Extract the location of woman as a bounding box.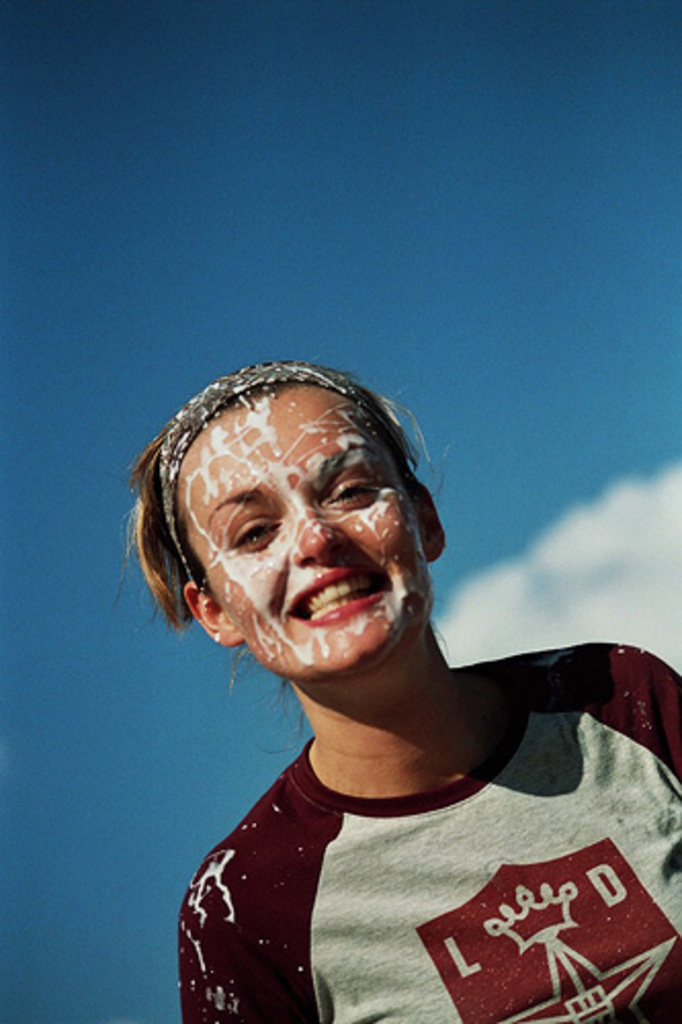
<bbox>96, 354, 680, 1022</bbox>.
